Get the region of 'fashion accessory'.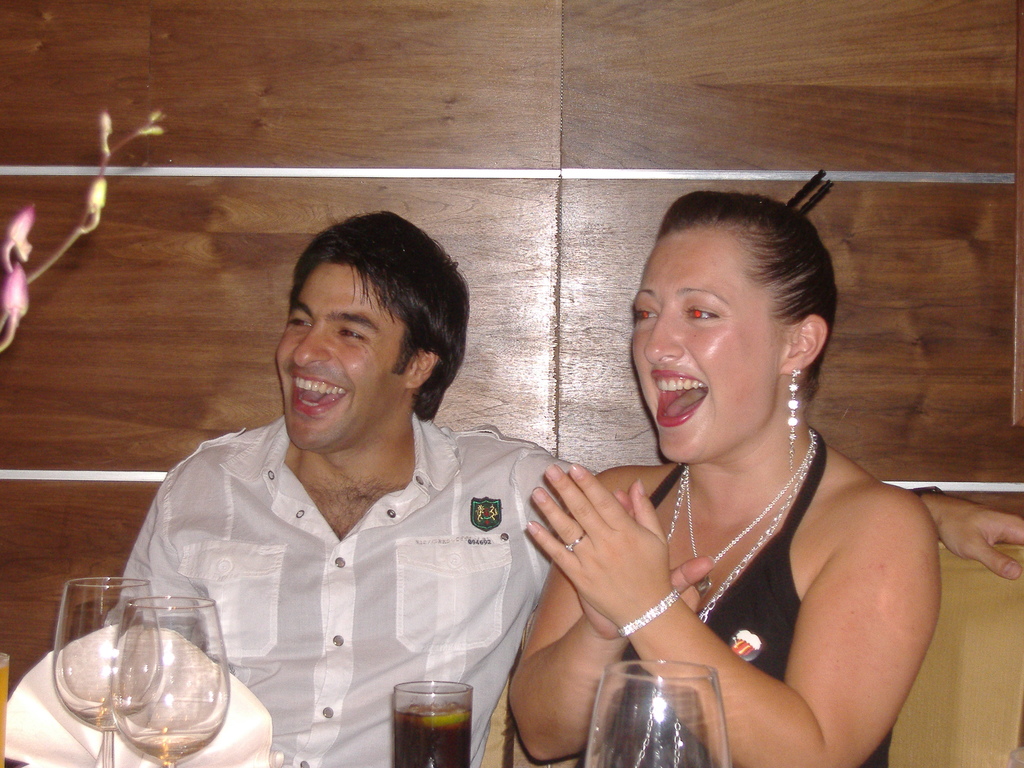
[622,592,683,639].
